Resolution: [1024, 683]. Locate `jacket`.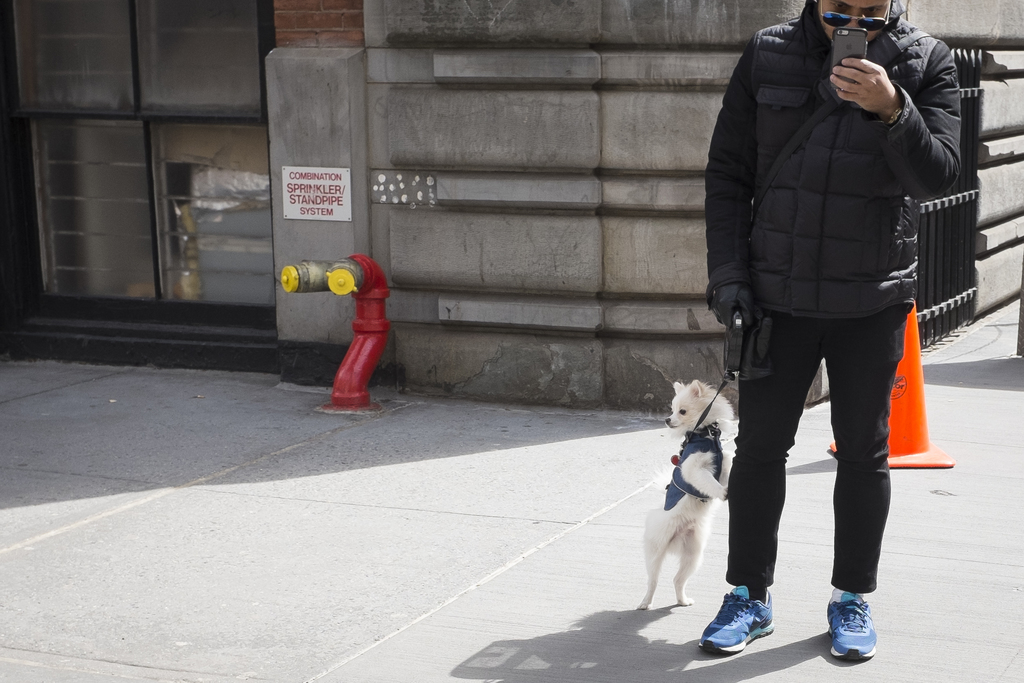
Rect(703, 0, 971, 333).
